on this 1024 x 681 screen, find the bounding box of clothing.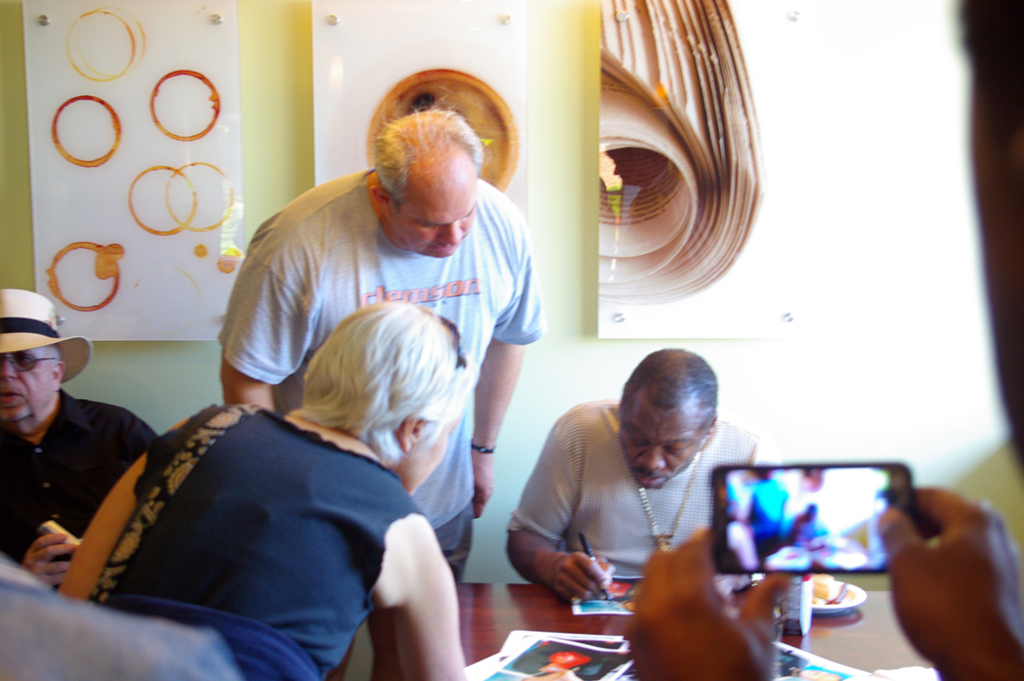
Bounding box: 214 171 540 587.
